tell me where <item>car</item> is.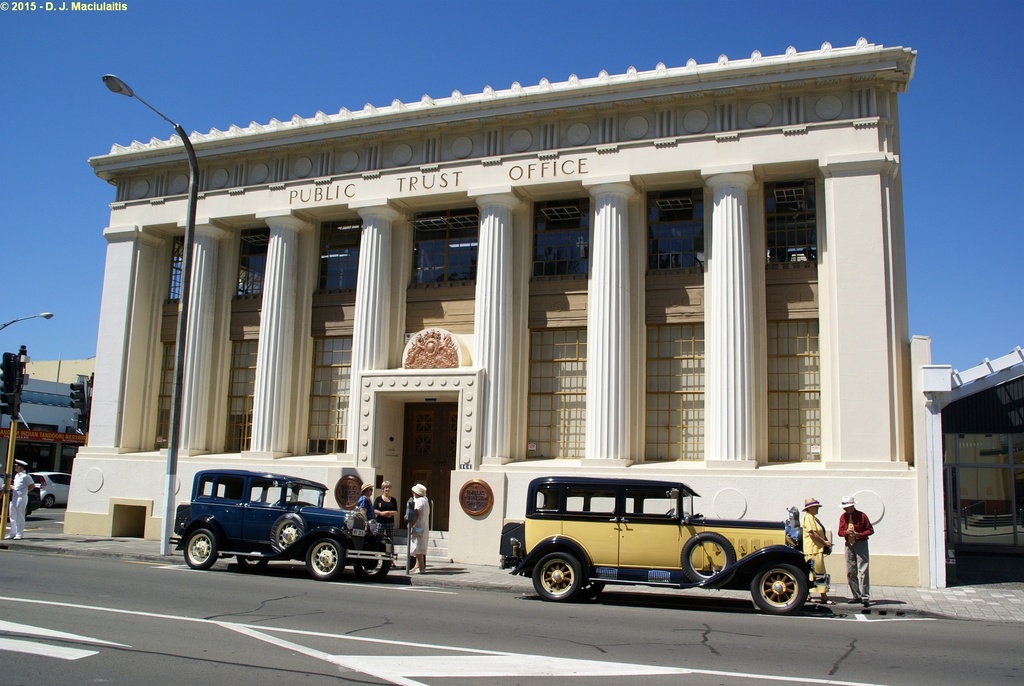
<item>car</item> is at x1=28, y1=475, x2=70, y2=507.
